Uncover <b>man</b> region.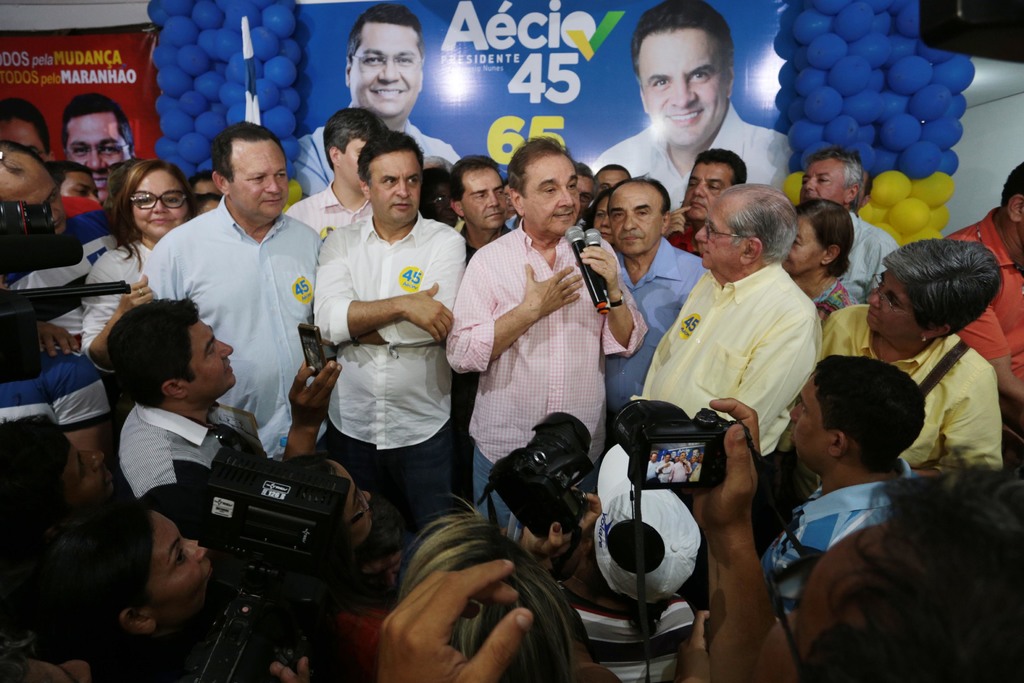
Uncovered: crop(505, 183, 523, 228).
